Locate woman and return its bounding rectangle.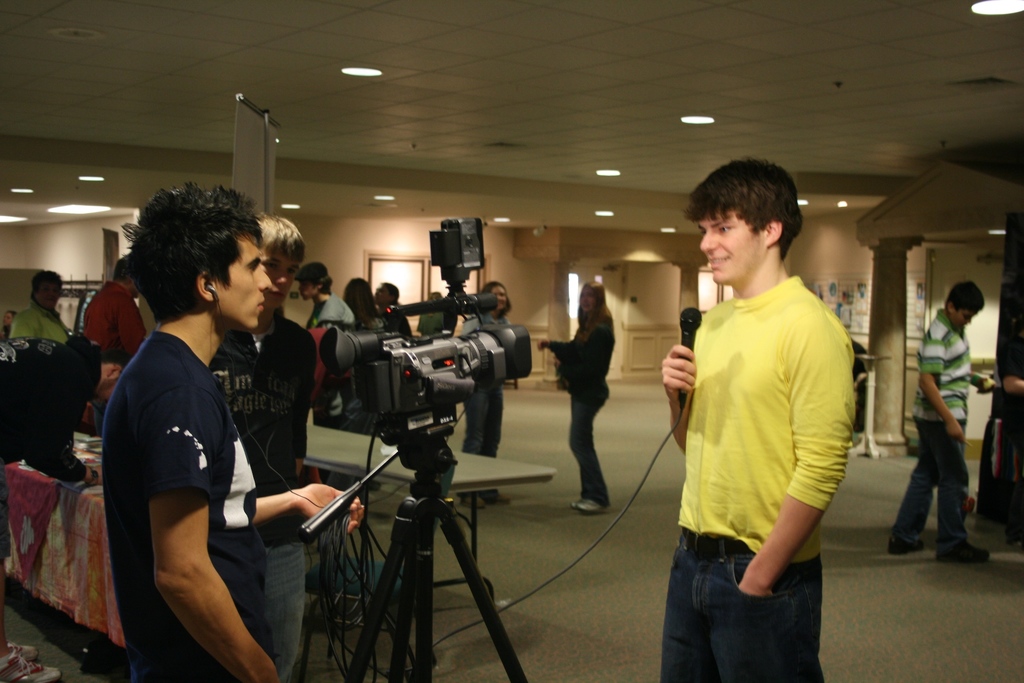
<region>455, 278, 516, 511</region>.
